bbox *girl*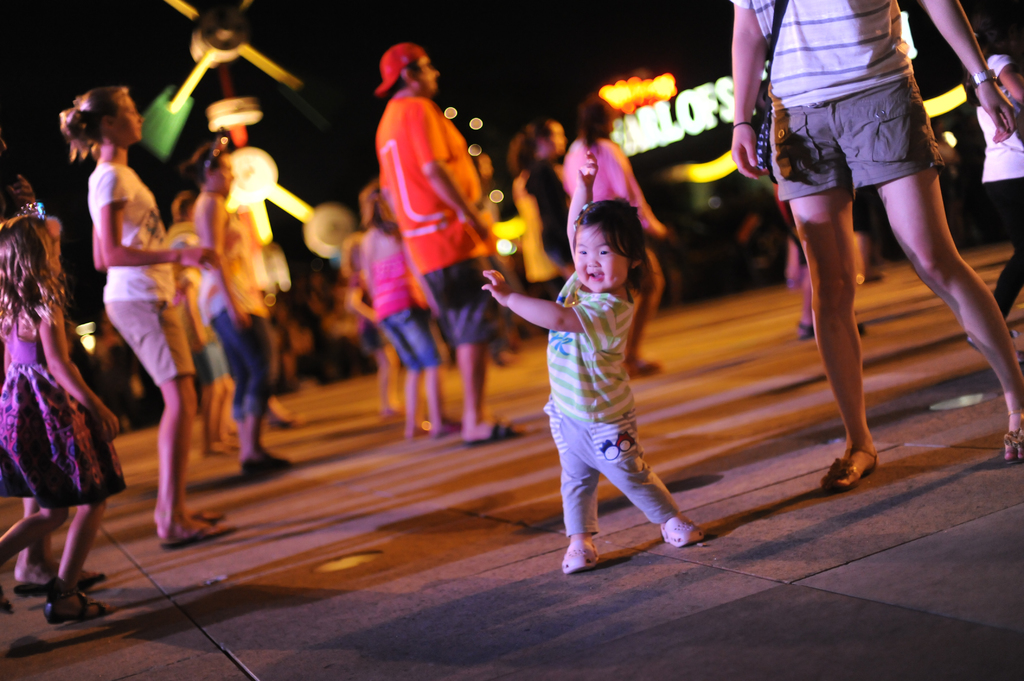
crop(186, 142, 291, 477)
